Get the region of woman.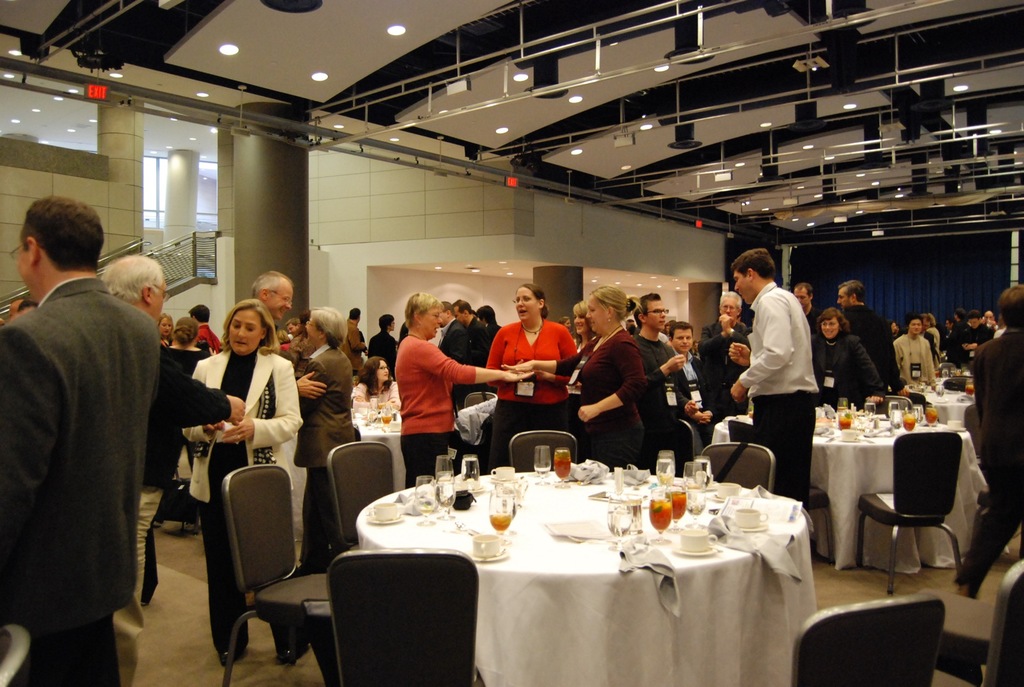
bbox=[392, 292, 537, 486].
